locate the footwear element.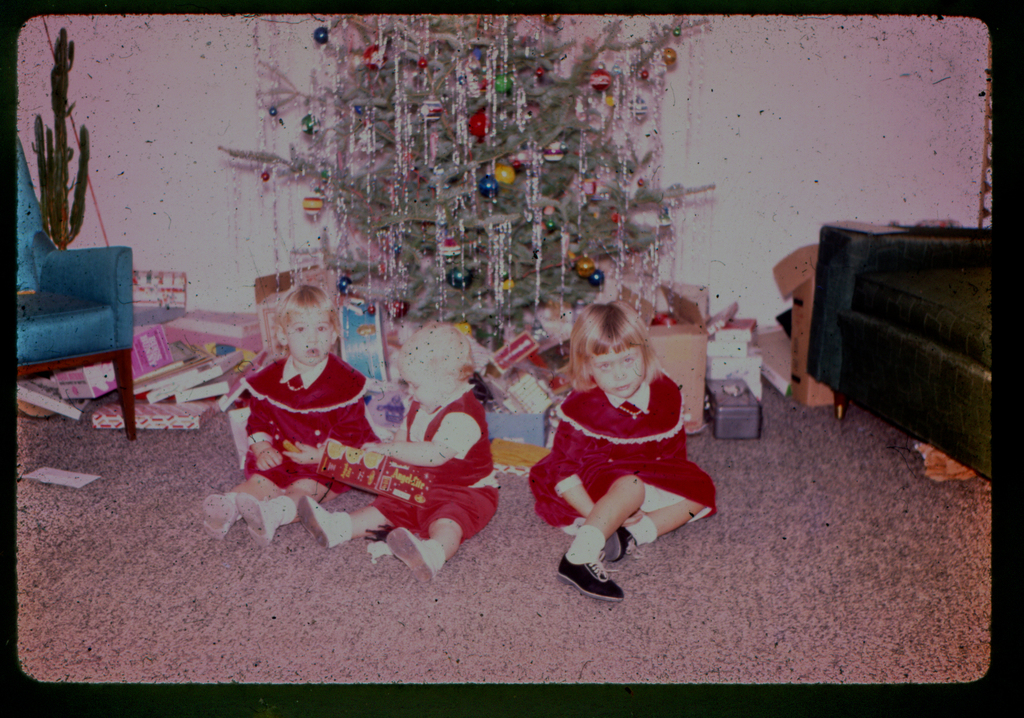
Element bbox: Rect(388, 527, 440, 587).
